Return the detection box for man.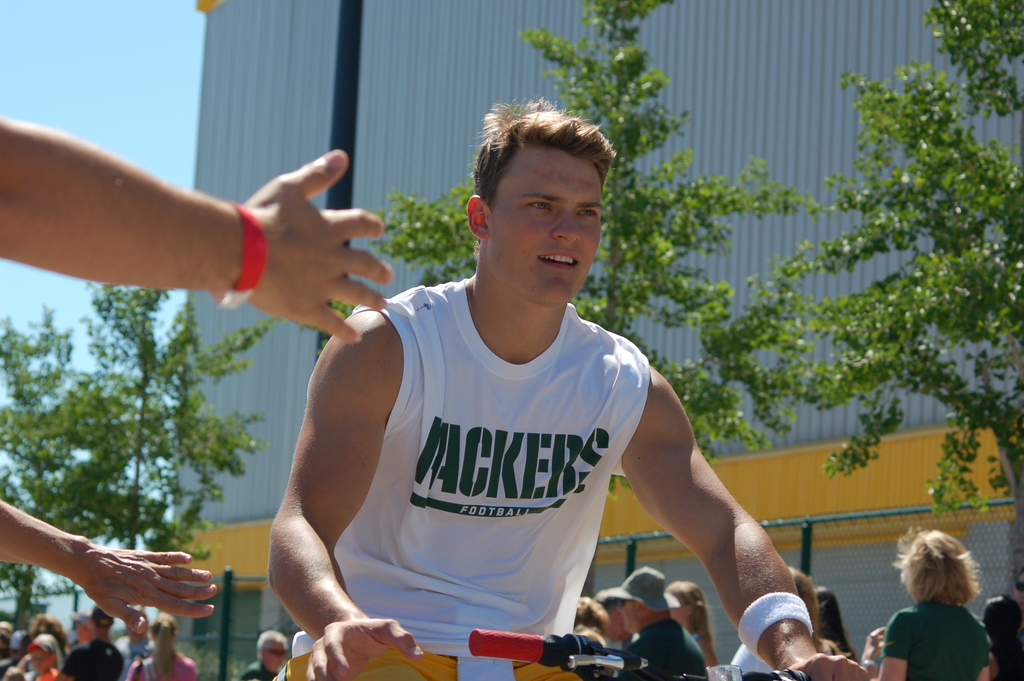
249, 117, 799, 680.
